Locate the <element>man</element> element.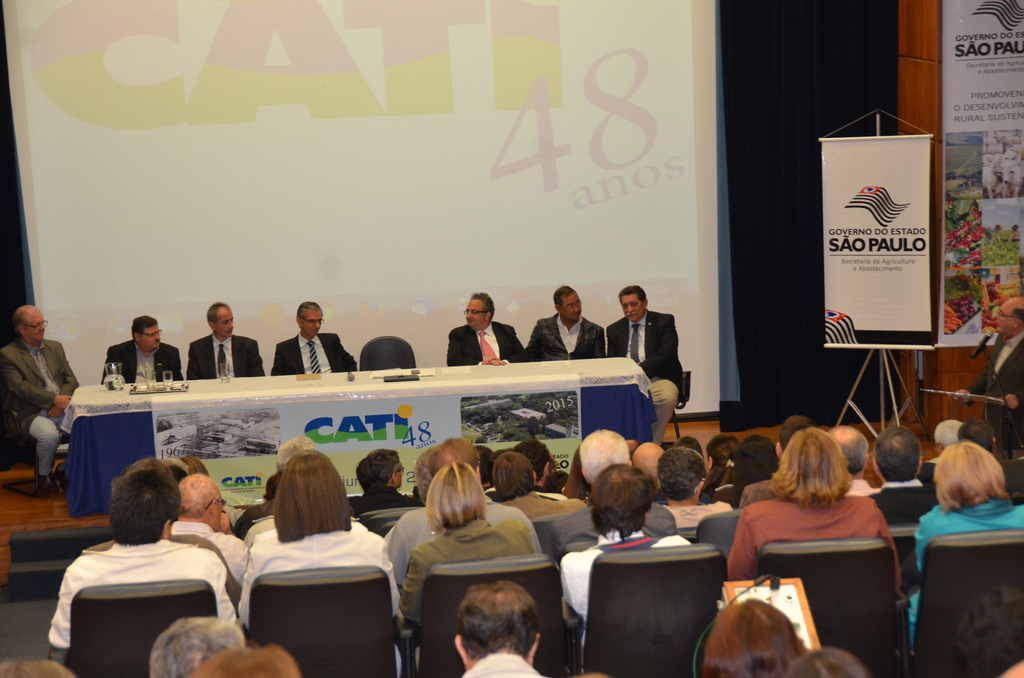
Element bbox: select_region(952, 290, 1023, 446).
